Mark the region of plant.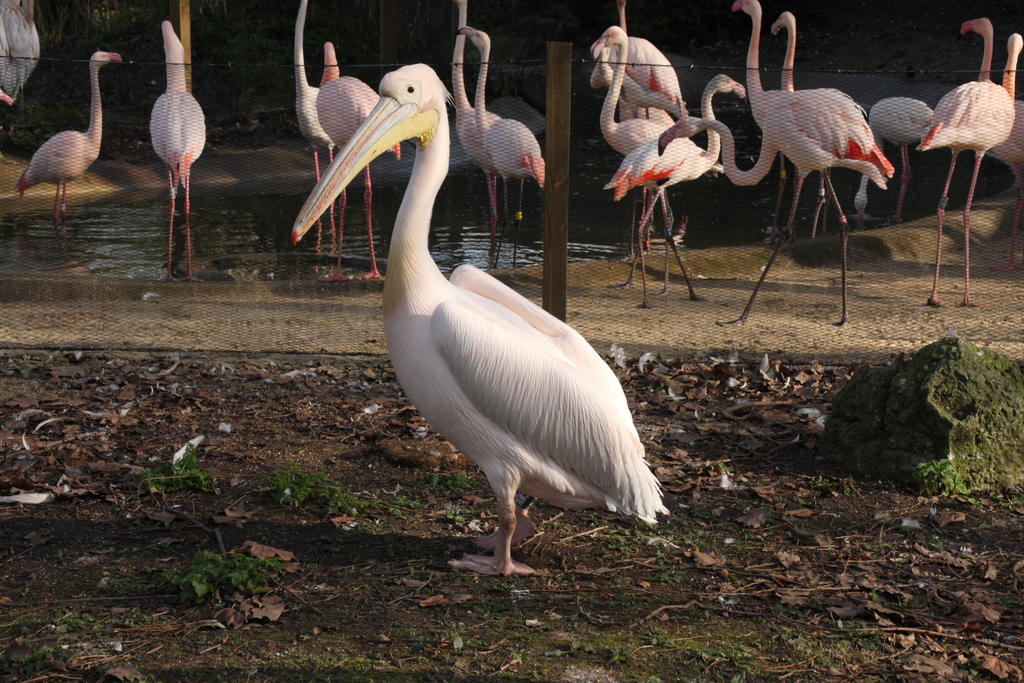
Region: x1=134 y1=443 x2=211 y2=488.
